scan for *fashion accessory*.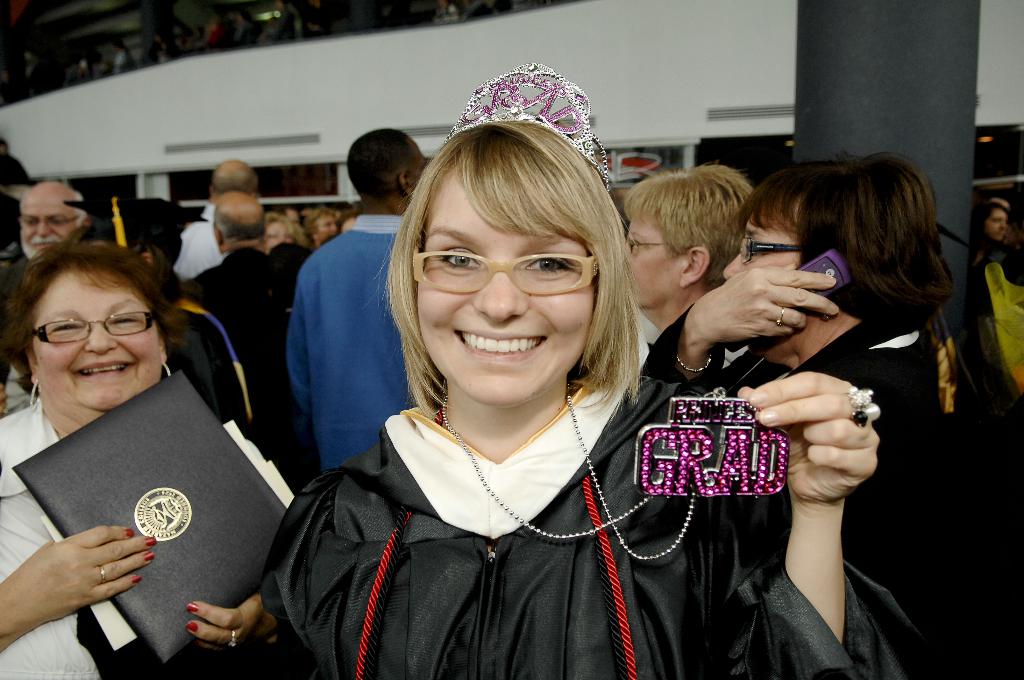
Scan result: (845,388,882,430).
